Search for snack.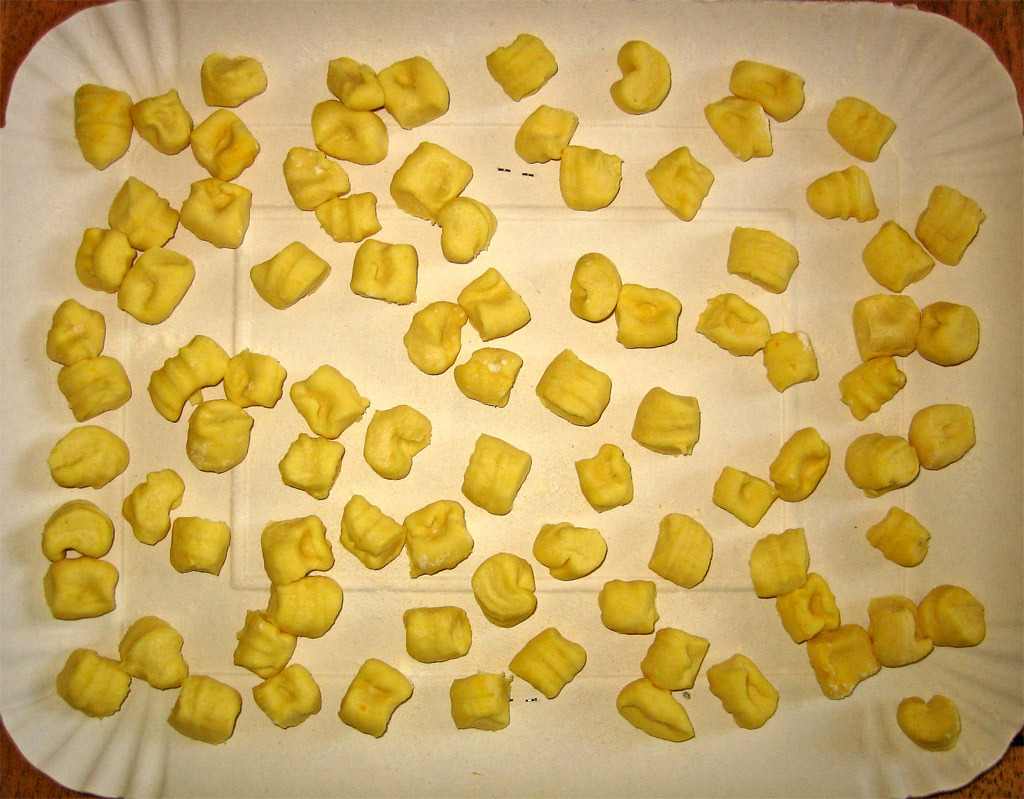
Found at {"left": 456, "top": 264, "right": 533, "bottom": 341}.
